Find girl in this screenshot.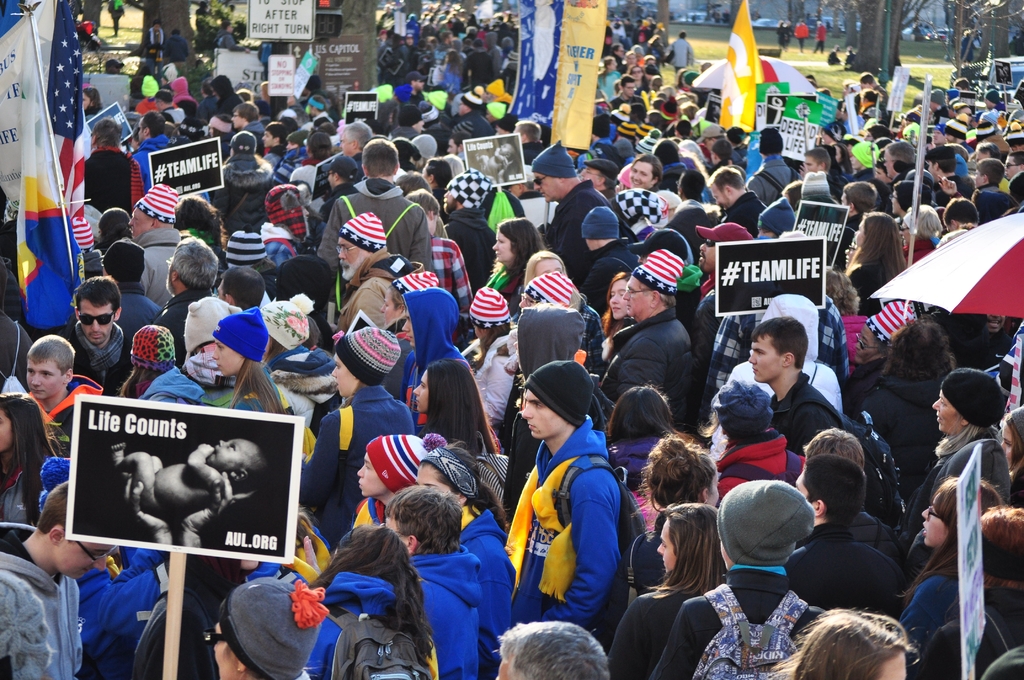
The bounding box for girl is select_region(0, 390, 68, 531).
